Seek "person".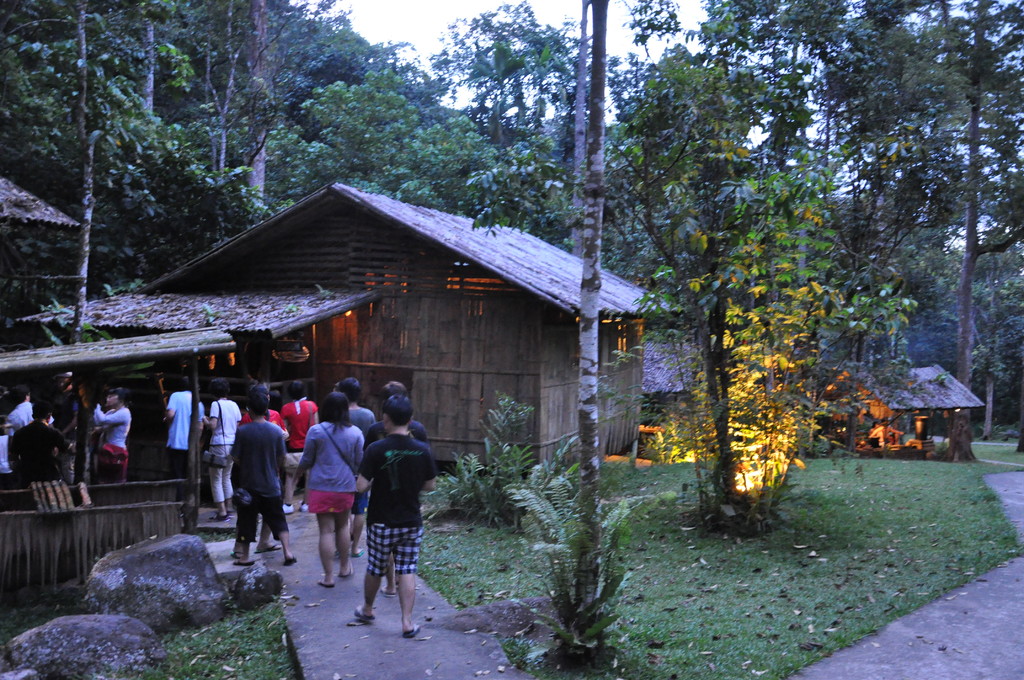
358:398:435:636.
